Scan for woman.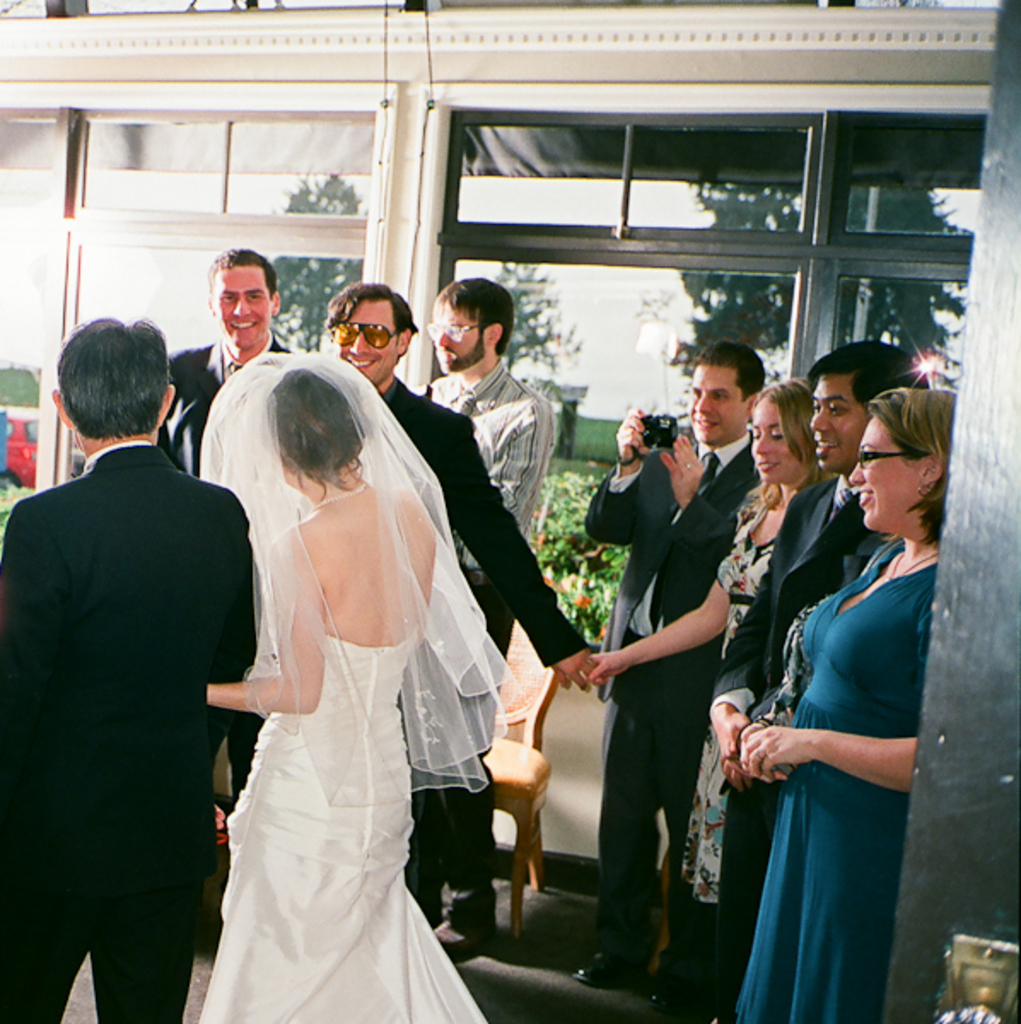
Scan result: (left=178, top=338, right=504, bottom=1017).
